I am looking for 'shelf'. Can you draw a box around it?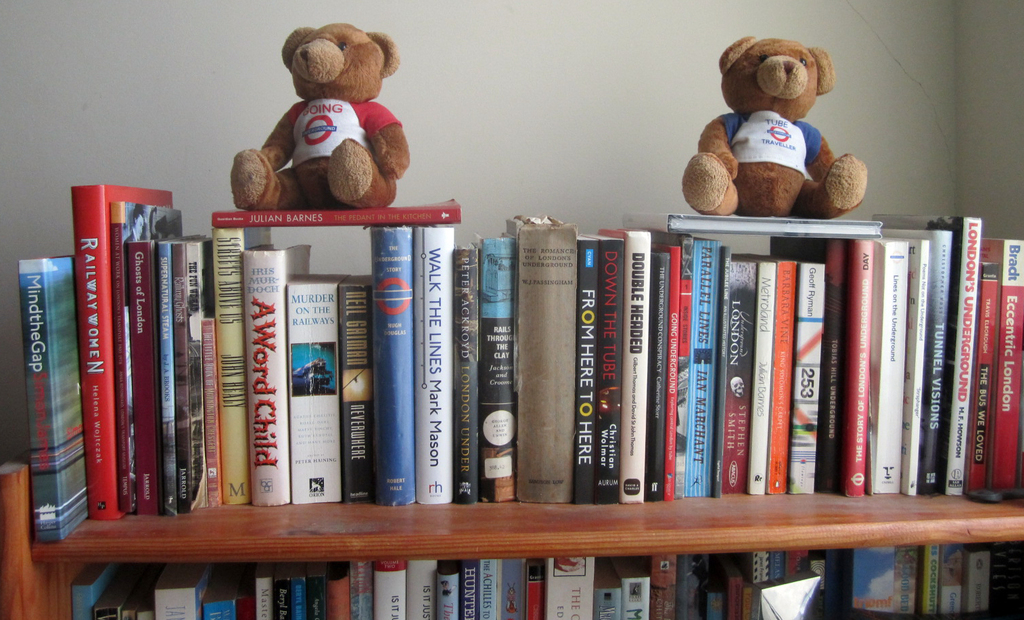
Sure, the bounding box is <box>0,449,1023,619</box>.
